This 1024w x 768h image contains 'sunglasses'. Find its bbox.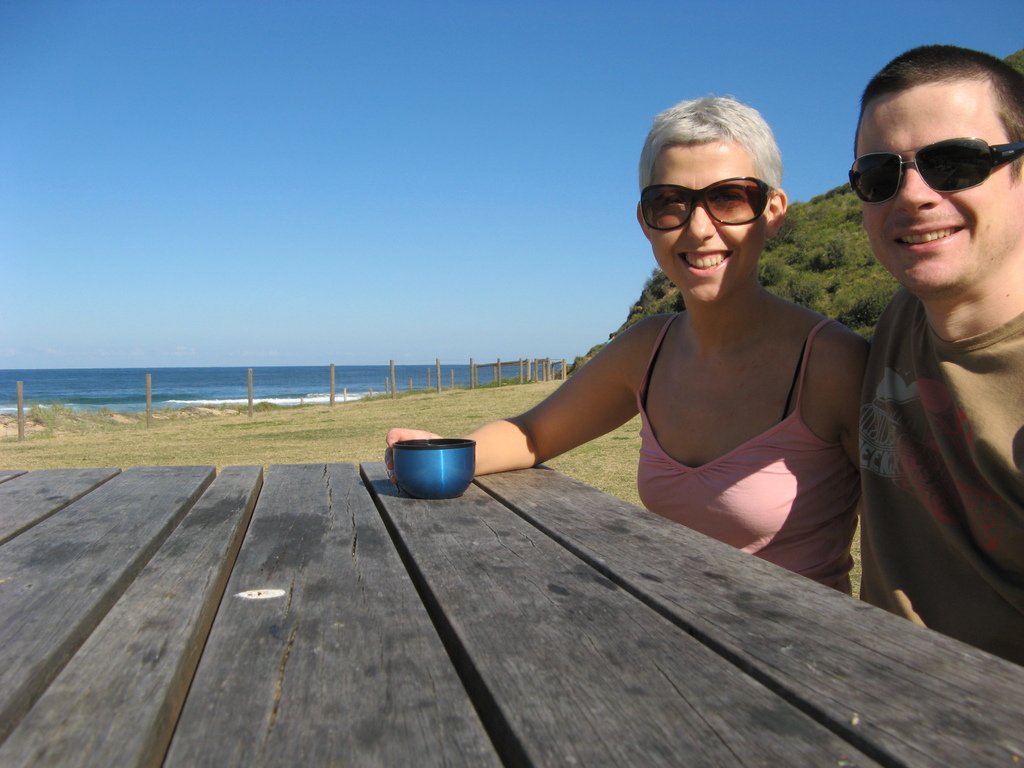
x1=637 y1=175 x2=774 y2=232.
